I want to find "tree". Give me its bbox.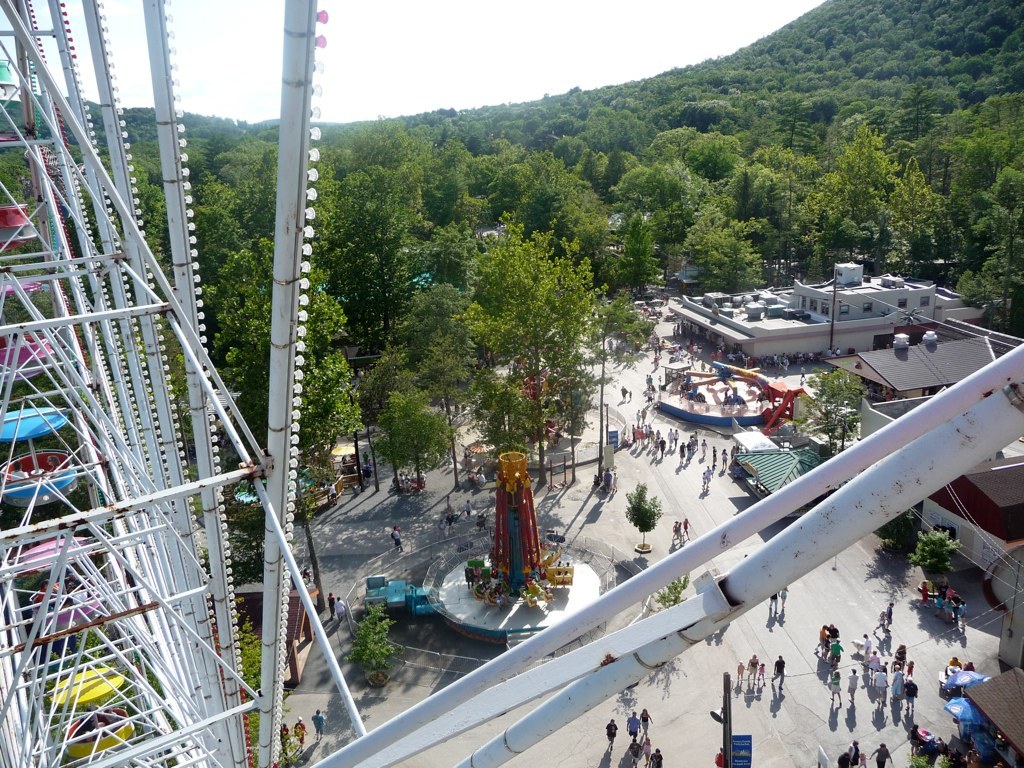
[x1=508, y1=285, x2=593, y2=478].
